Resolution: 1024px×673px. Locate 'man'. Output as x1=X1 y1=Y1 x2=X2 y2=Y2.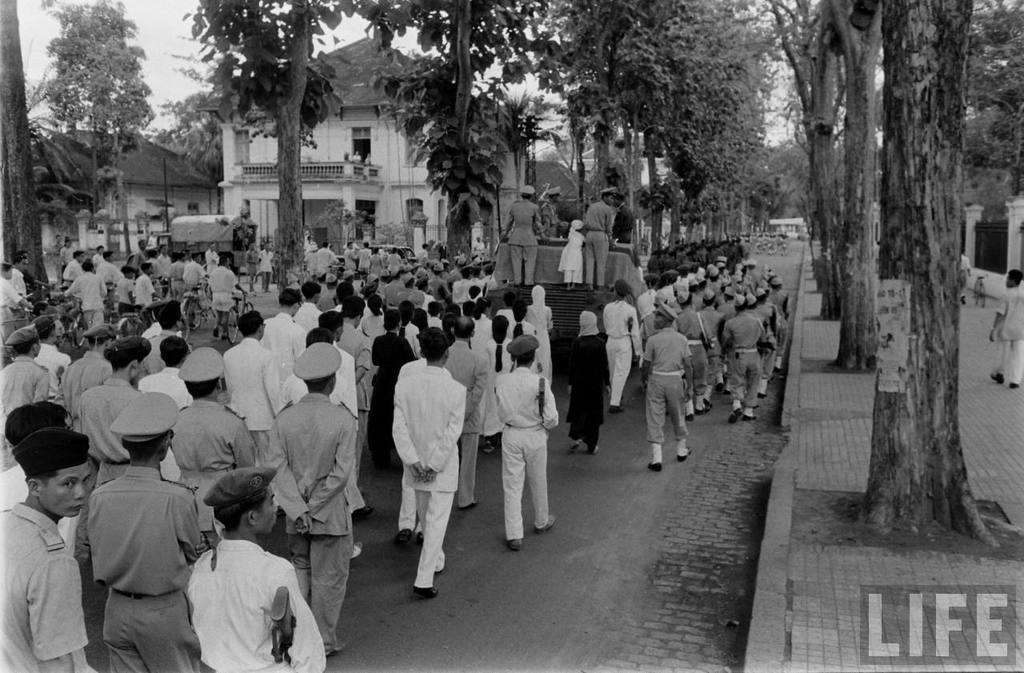
x1=279 y1=326 x2=365 y2=558.
